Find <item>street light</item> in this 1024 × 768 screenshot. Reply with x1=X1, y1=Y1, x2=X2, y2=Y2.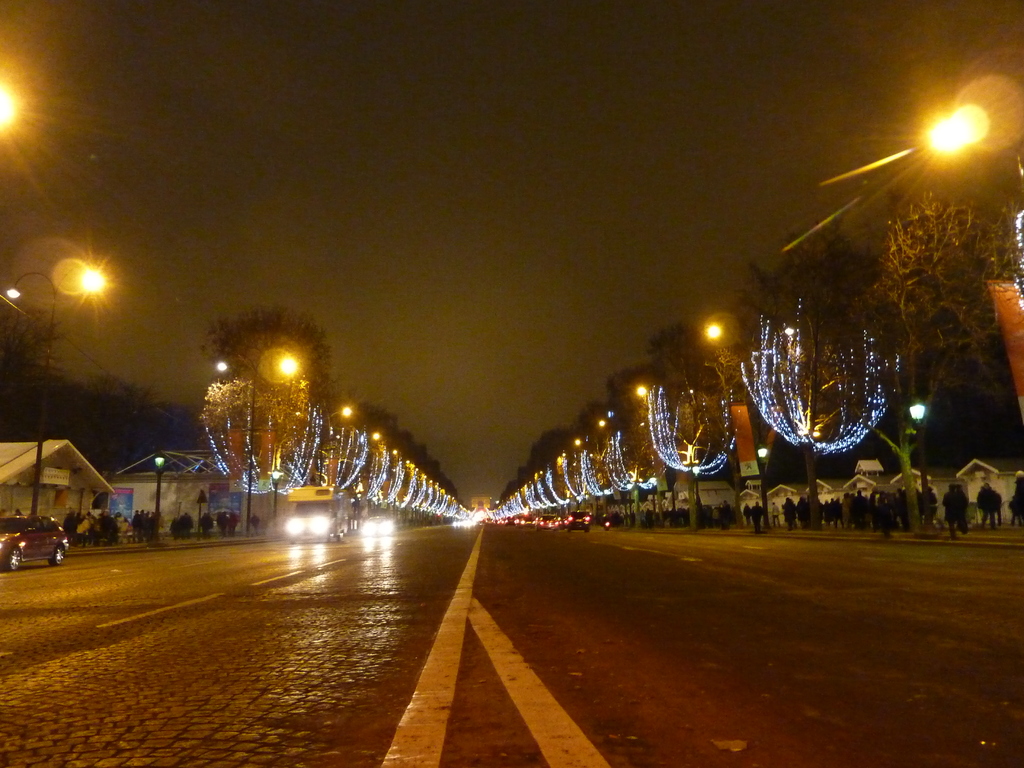
x1=6, y1=264, x2=41, y2=509.
